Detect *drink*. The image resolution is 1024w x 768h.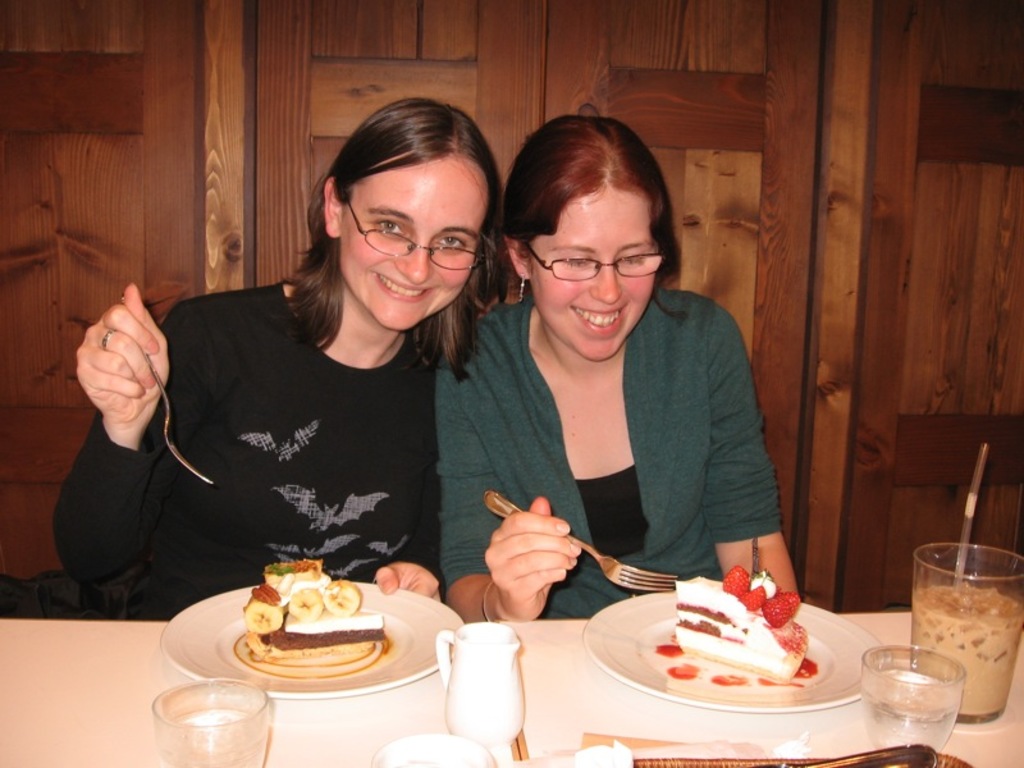
(x1=873, y1=646, x2=975, y2=750).
